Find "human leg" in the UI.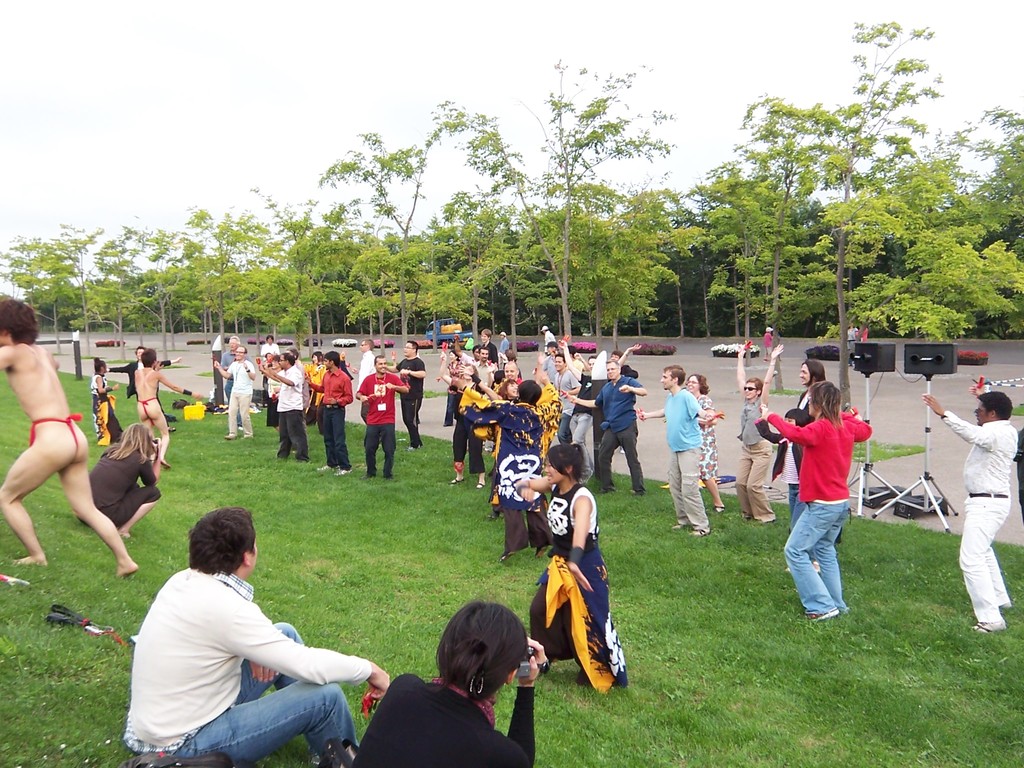
UI element at x1=964 y1=498 x2=996 y2=633.
